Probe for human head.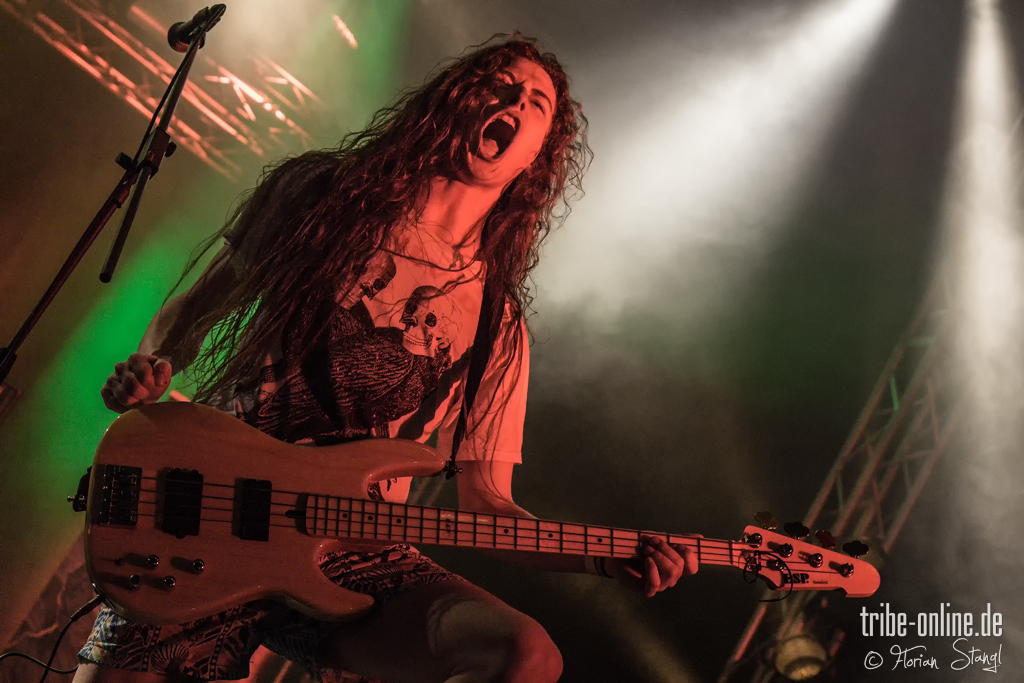
Probe result: [430,38,571,190].
